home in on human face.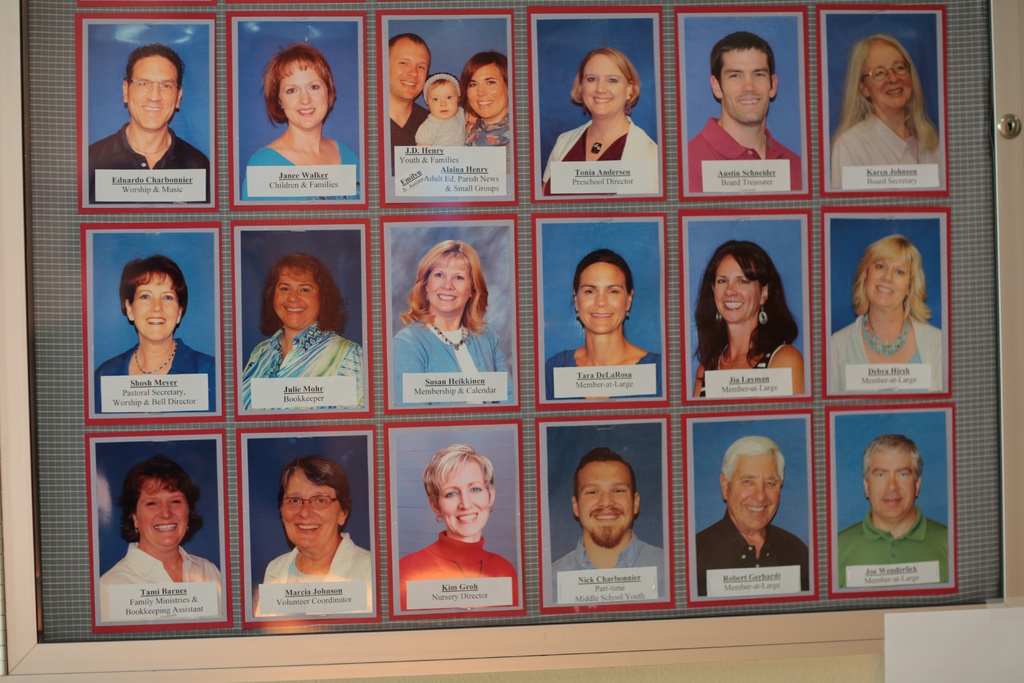
Homed in at bbox=[583, 53, 628, 114].
